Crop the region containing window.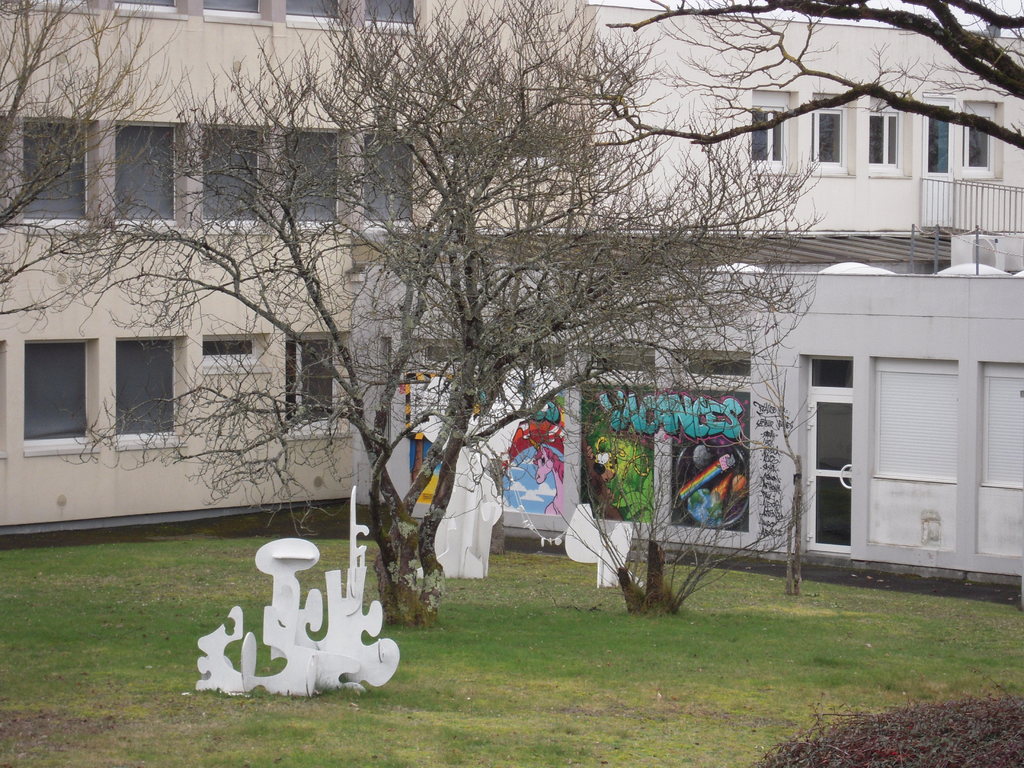
Crop region: <box>276,317,355,445</box>.
